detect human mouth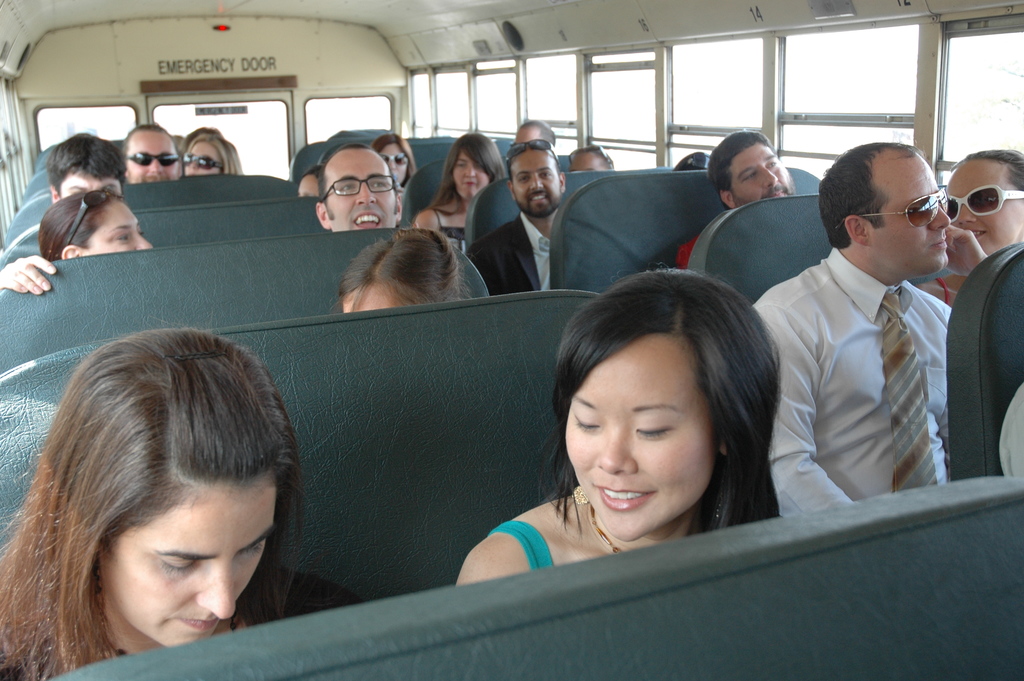
{"left": 463, "top": 181, "right": 476, "bottom": 188}
